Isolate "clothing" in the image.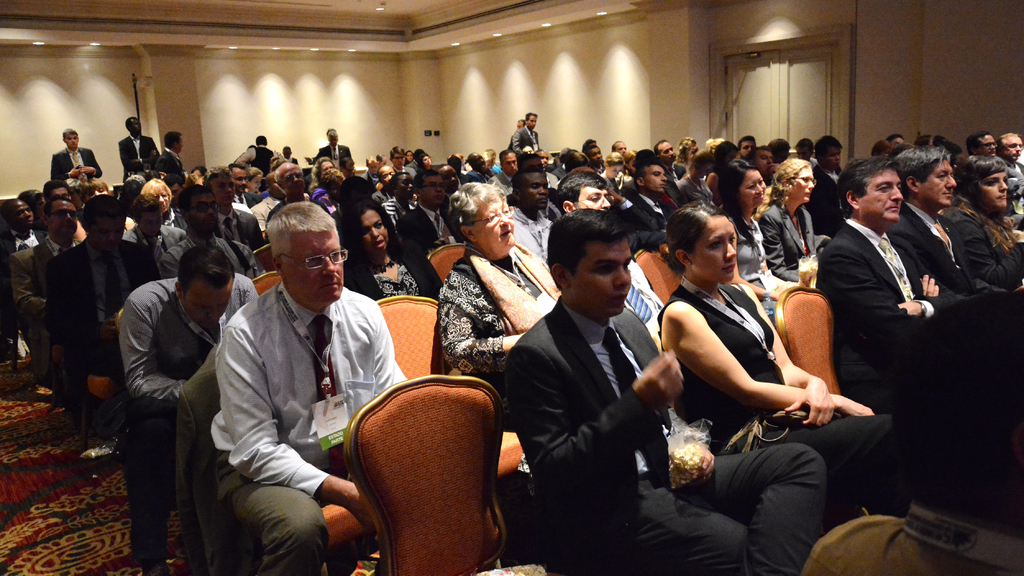
Isolated region: (682, 172, 715, 212).
